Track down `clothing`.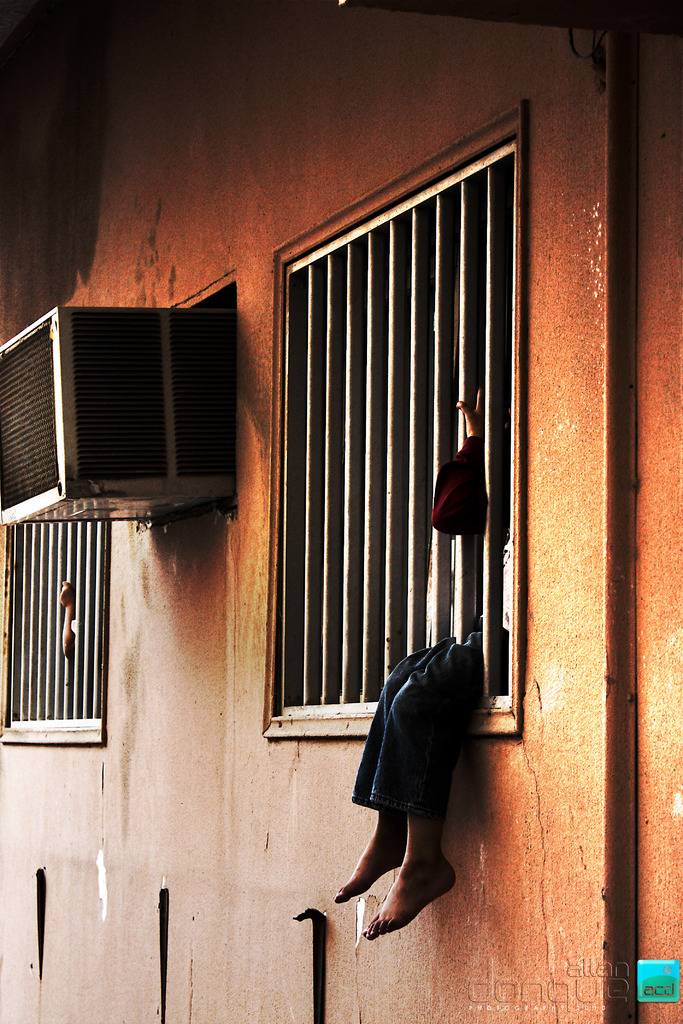
Tracked to Rect(350, 416, 531, 810).
